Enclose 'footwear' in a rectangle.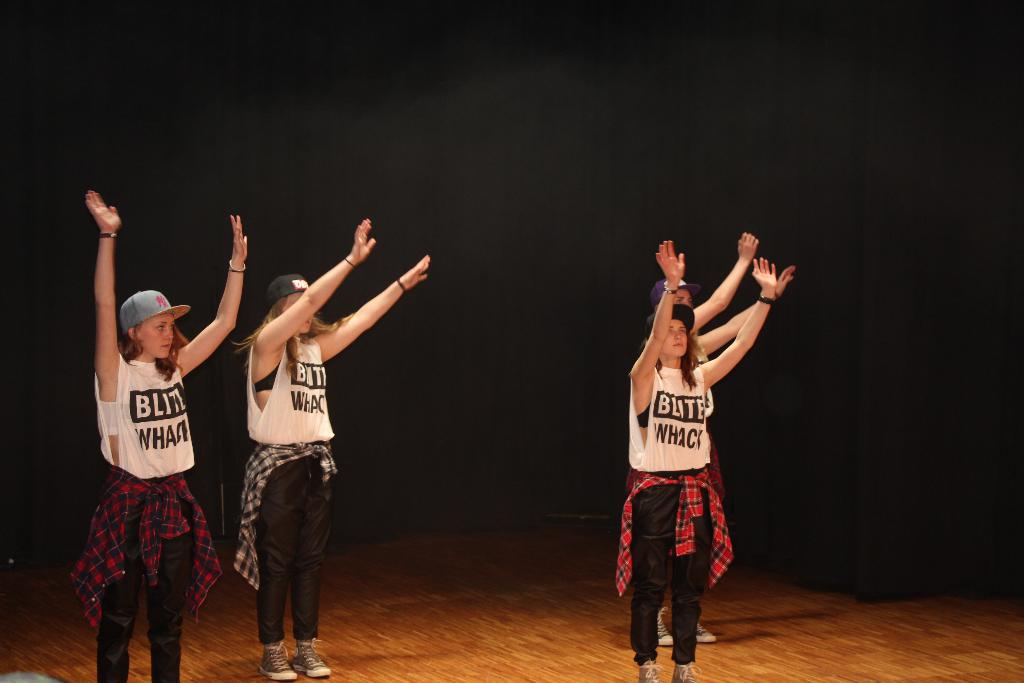
x1=696 y1=617 x2=716 y2=643.
